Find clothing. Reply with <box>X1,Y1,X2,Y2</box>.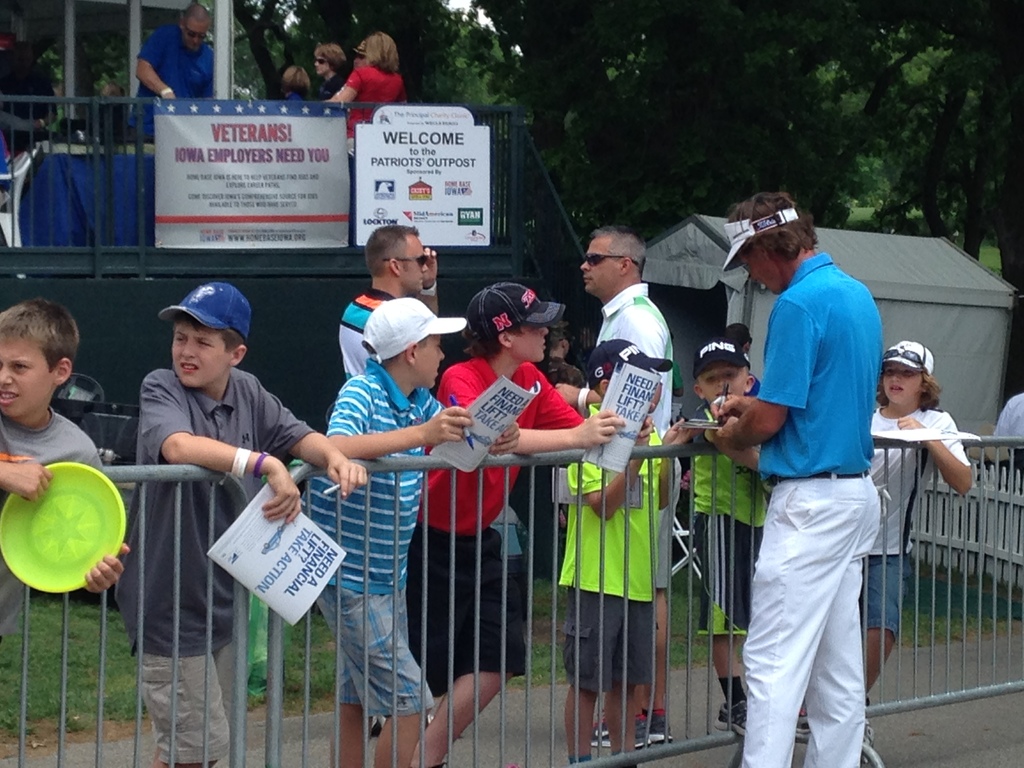
<box>552,602,641,687</box>.
